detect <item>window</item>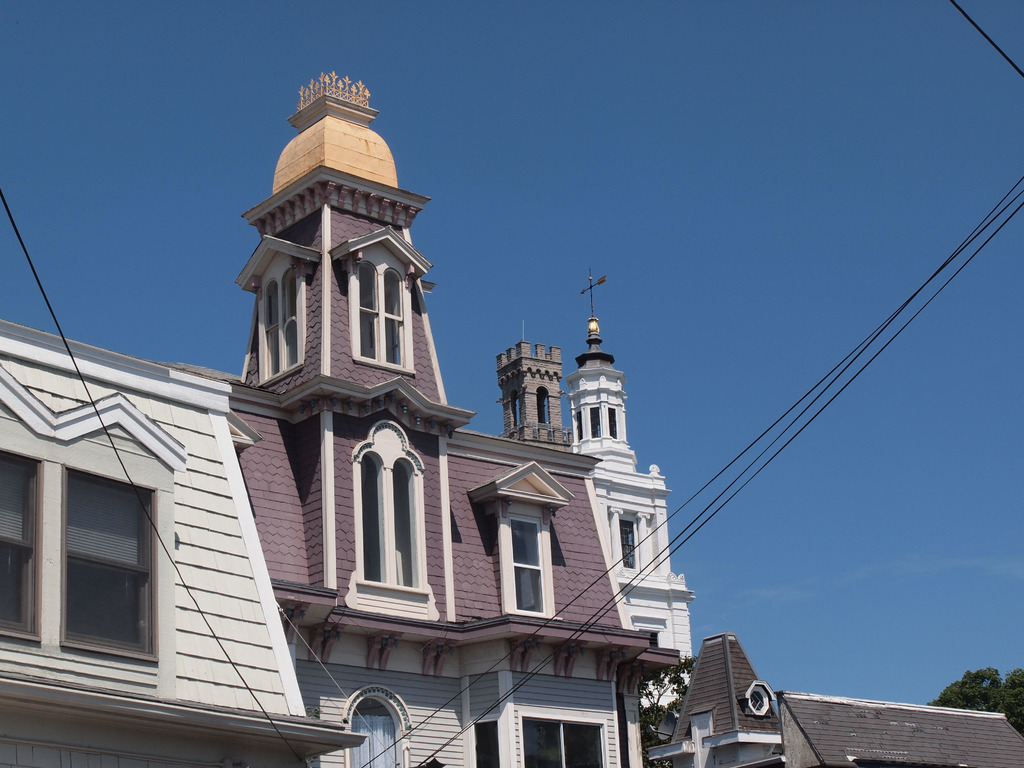
BBox(62, 465, 153, 665)
